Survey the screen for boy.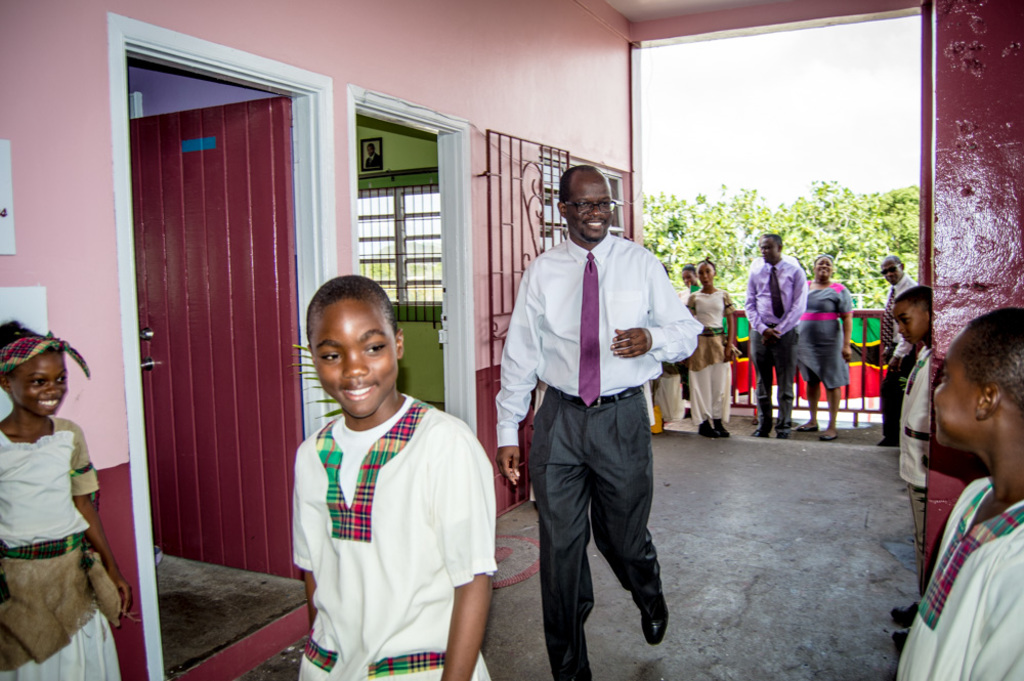
Survey found: region(888, 285, 930, 619).
